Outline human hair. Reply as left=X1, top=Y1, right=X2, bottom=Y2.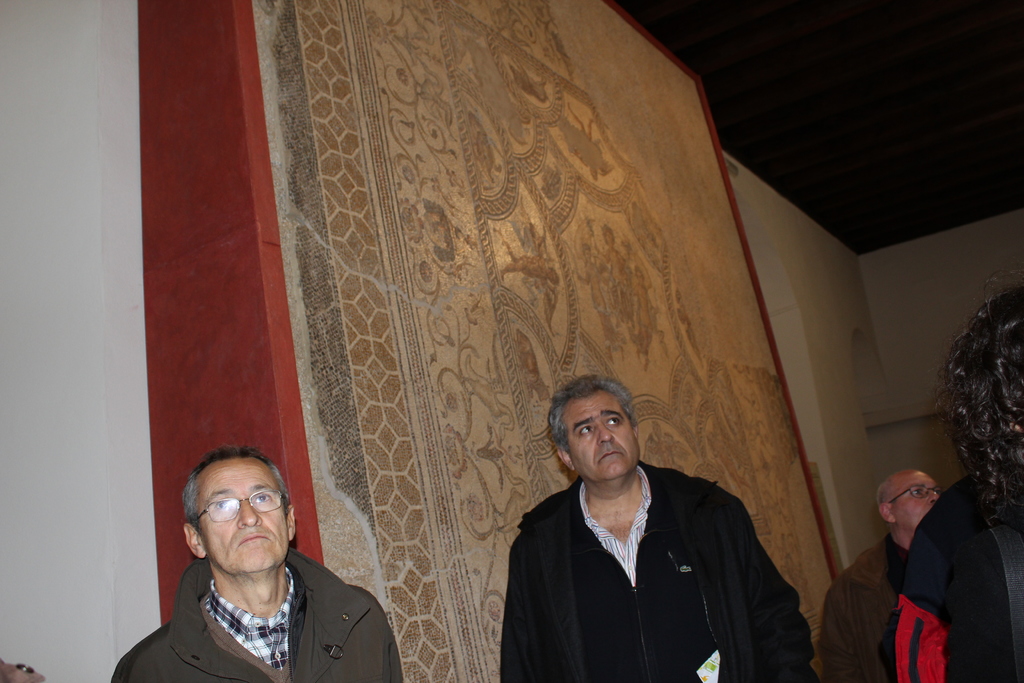
left=181, top=445, right=293, bottom=539.
